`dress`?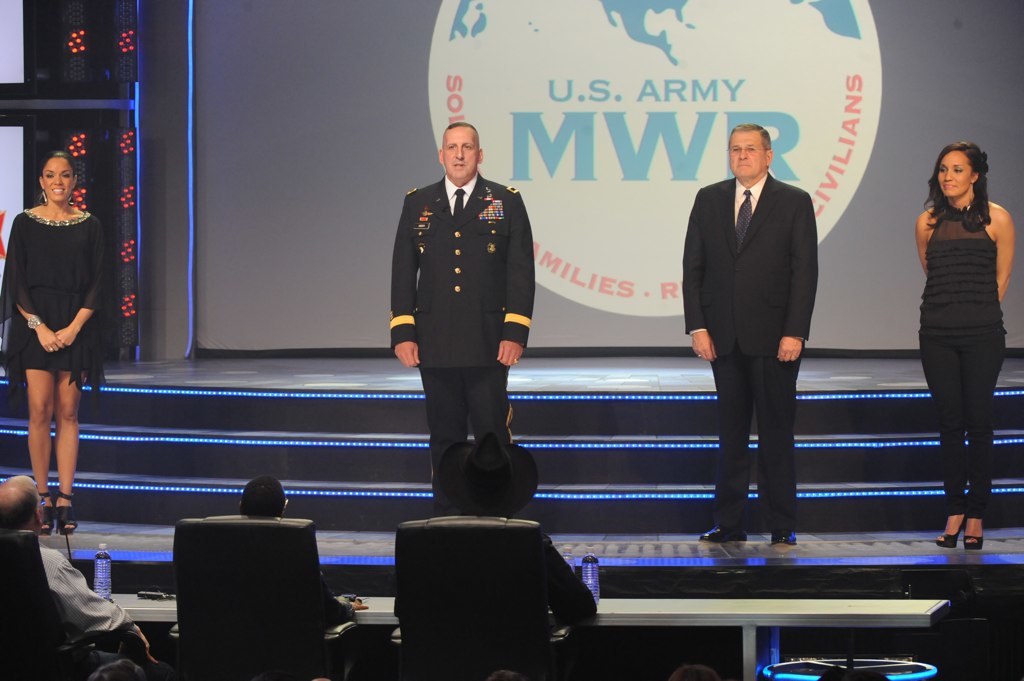
rect(0, 213, 111, 396)
